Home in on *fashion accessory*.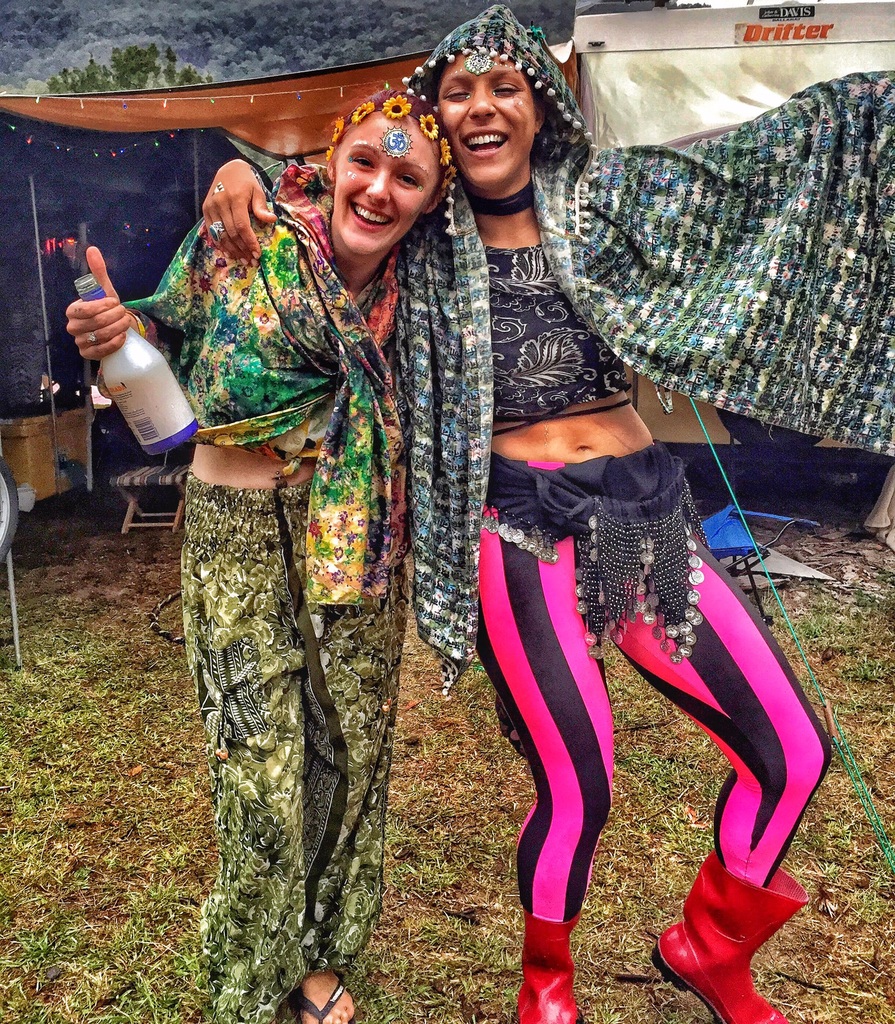
Homed in at crop(274, 466, 286, 491).
